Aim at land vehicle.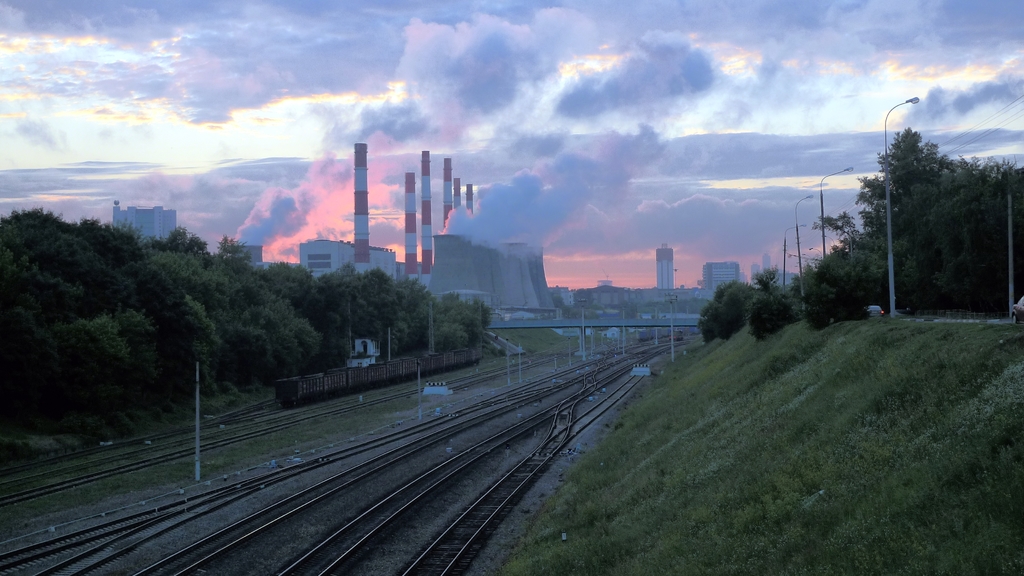
Aimed at locate(274, 344, 488, 413).
